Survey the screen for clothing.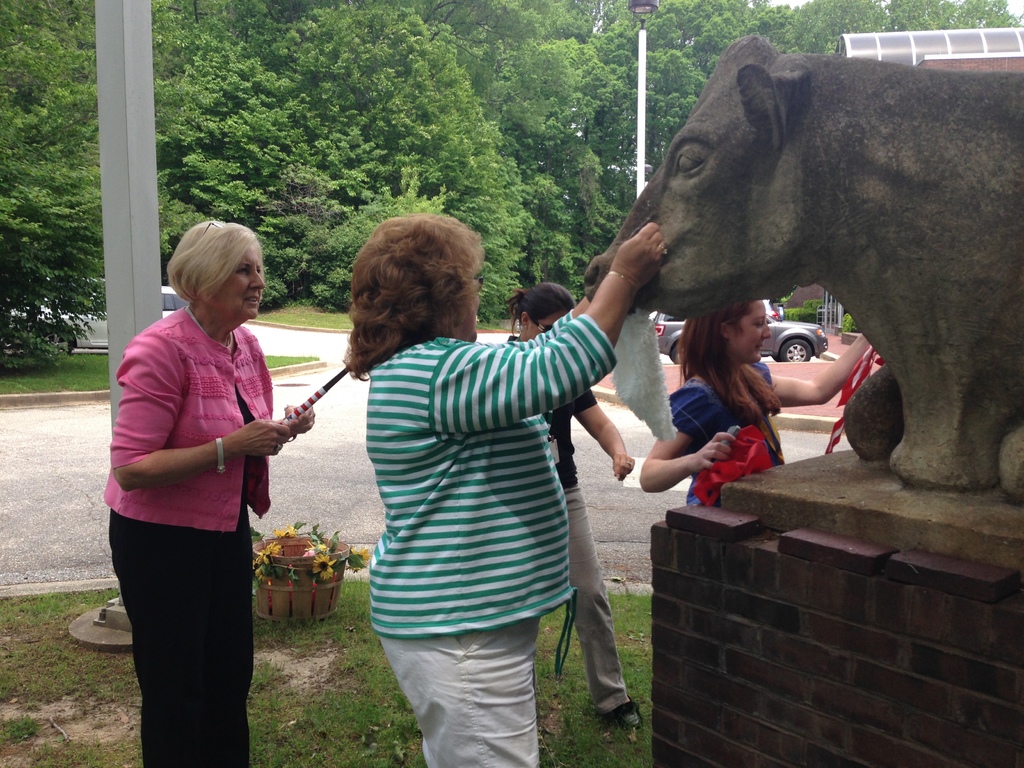
Survey found: bbox=[93, 297, 276, 767].
